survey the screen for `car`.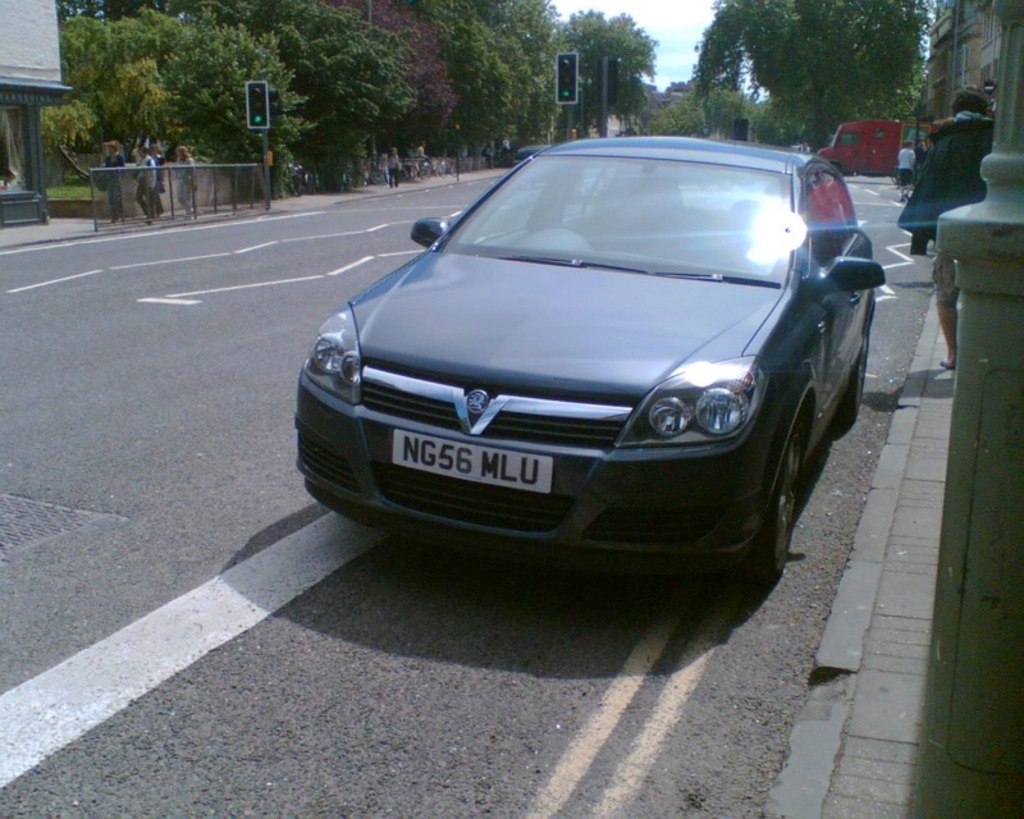
Survey found: [x1=297, y1=131, x2=869, y2=590].
